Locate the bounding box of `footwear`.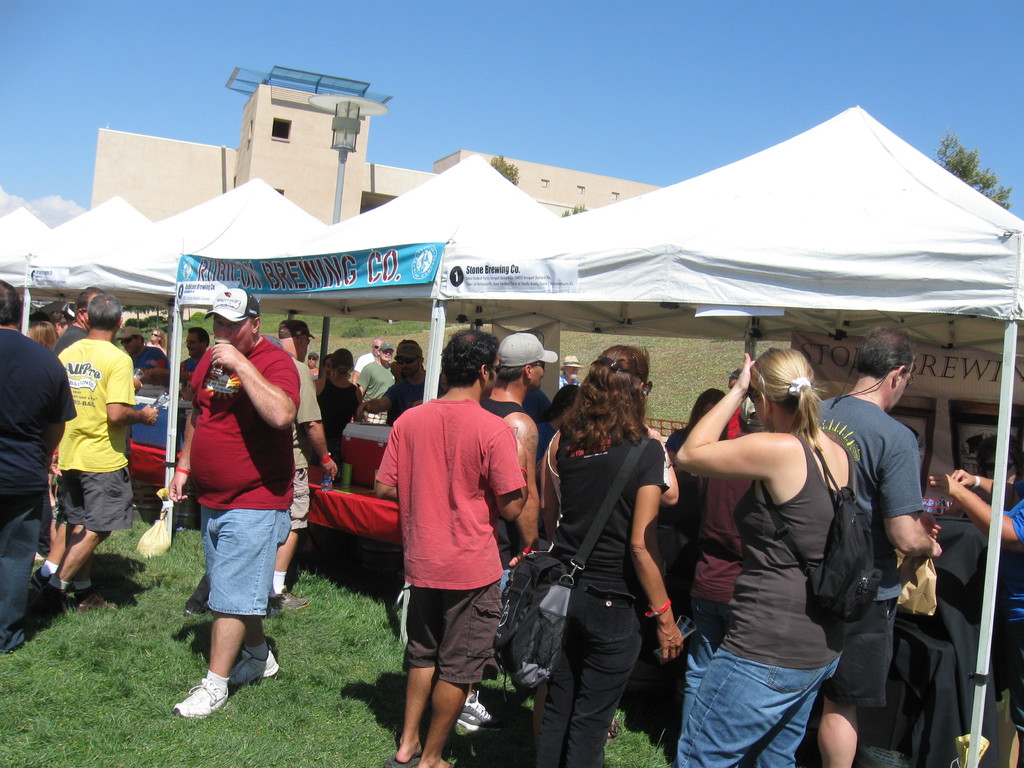
Bounding box: rect(465, 692, 491, 736).
